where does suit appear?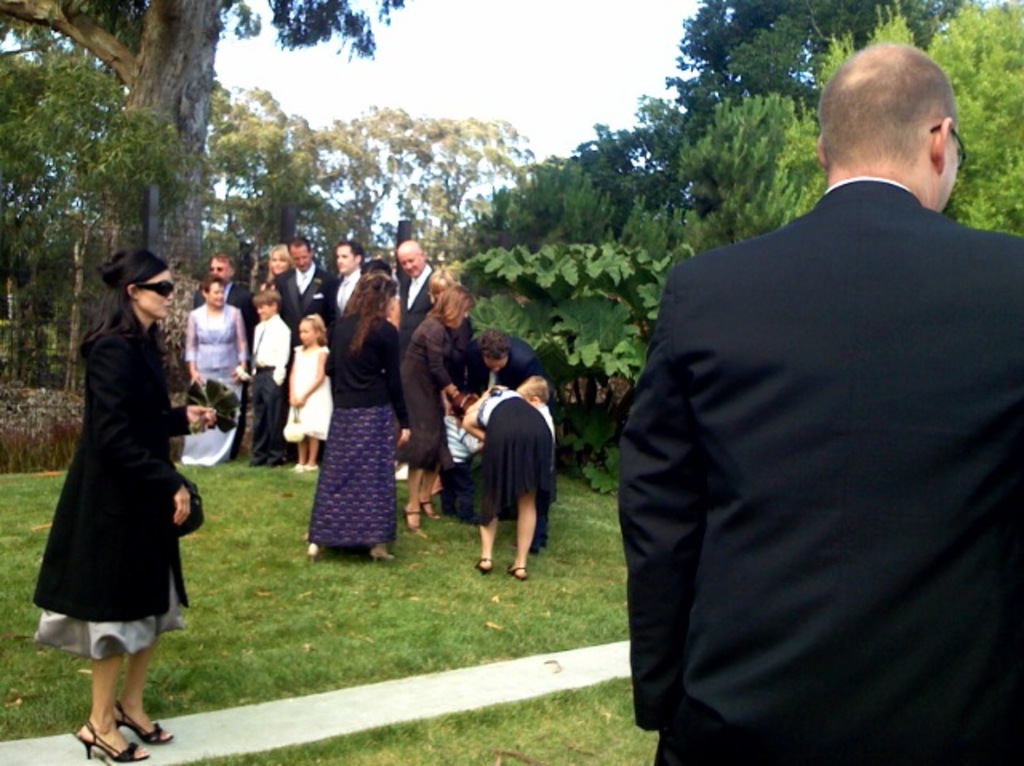
Appears at bbox(389, 262, 432, 432).
